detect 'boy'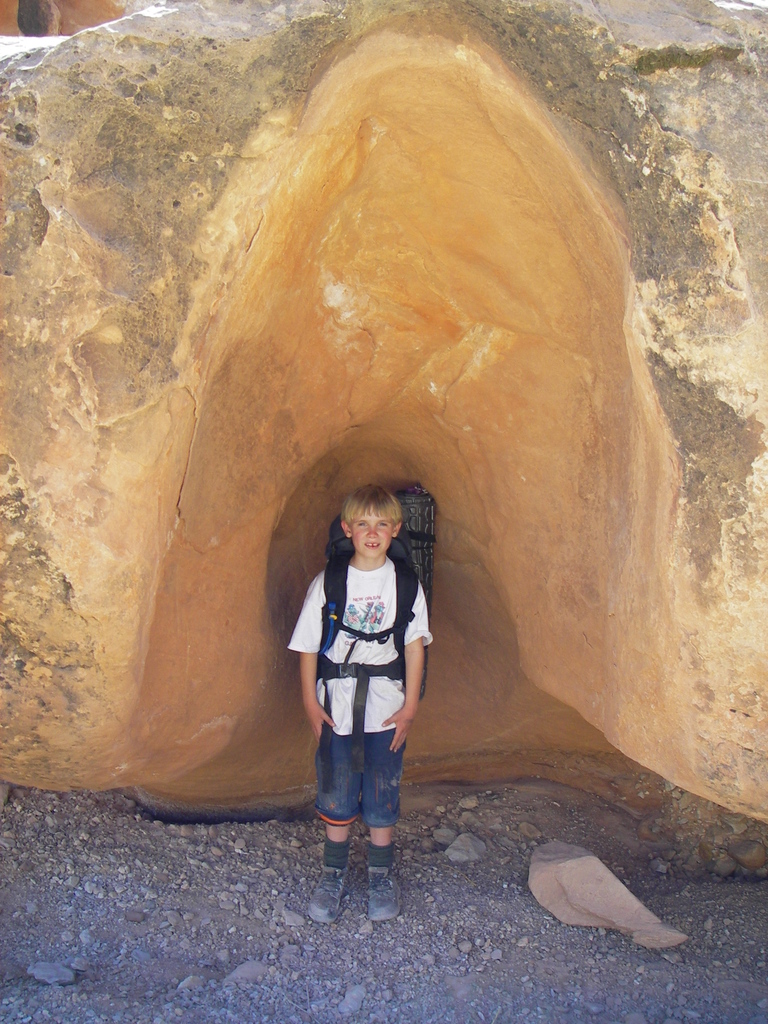
x1=288 y1=483 x2=432 y2=924
